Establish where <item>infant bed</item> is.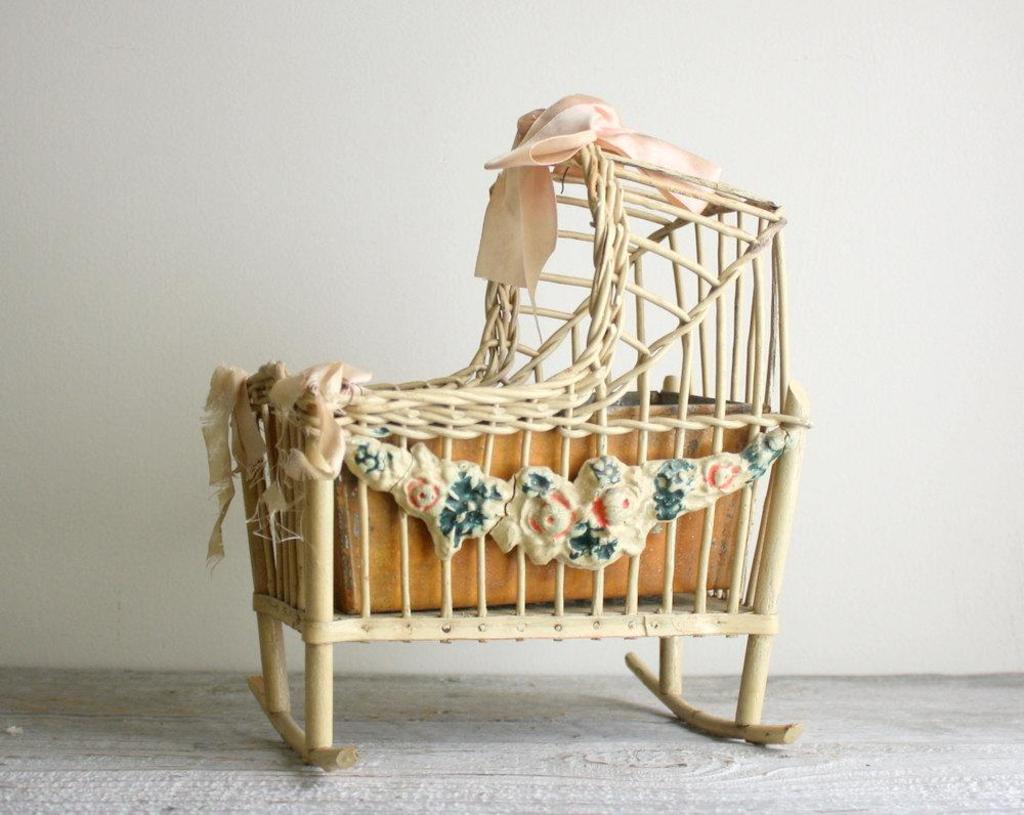
Established at {"x1": 205, "y1": 89, "x2": 802, "y2": 772}.
